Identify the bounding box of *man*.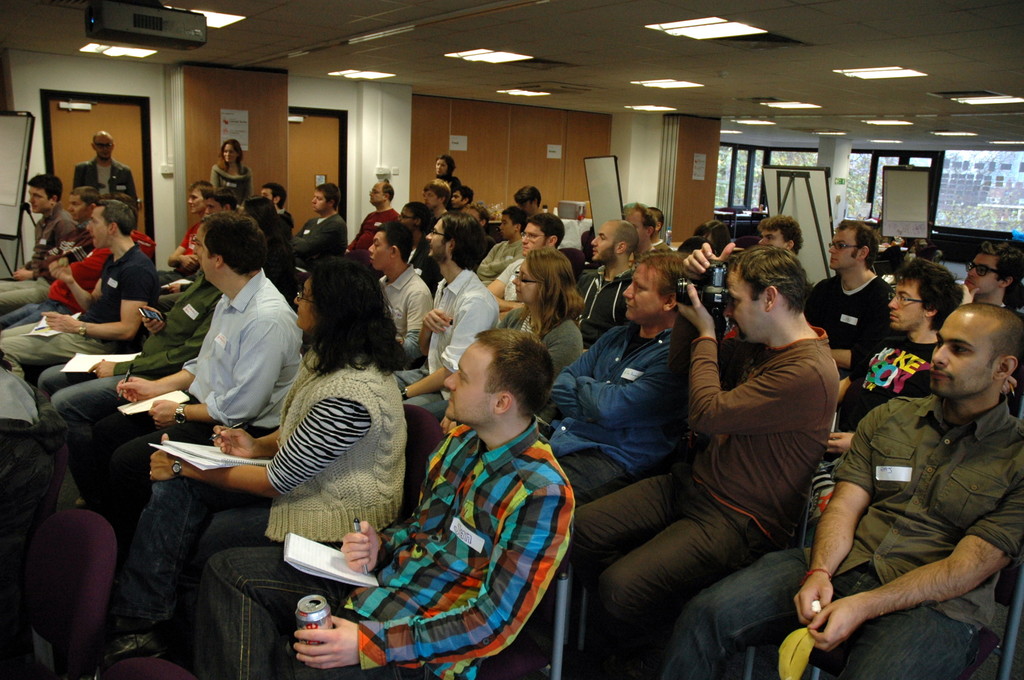
region(366, 219, 432, 369).
